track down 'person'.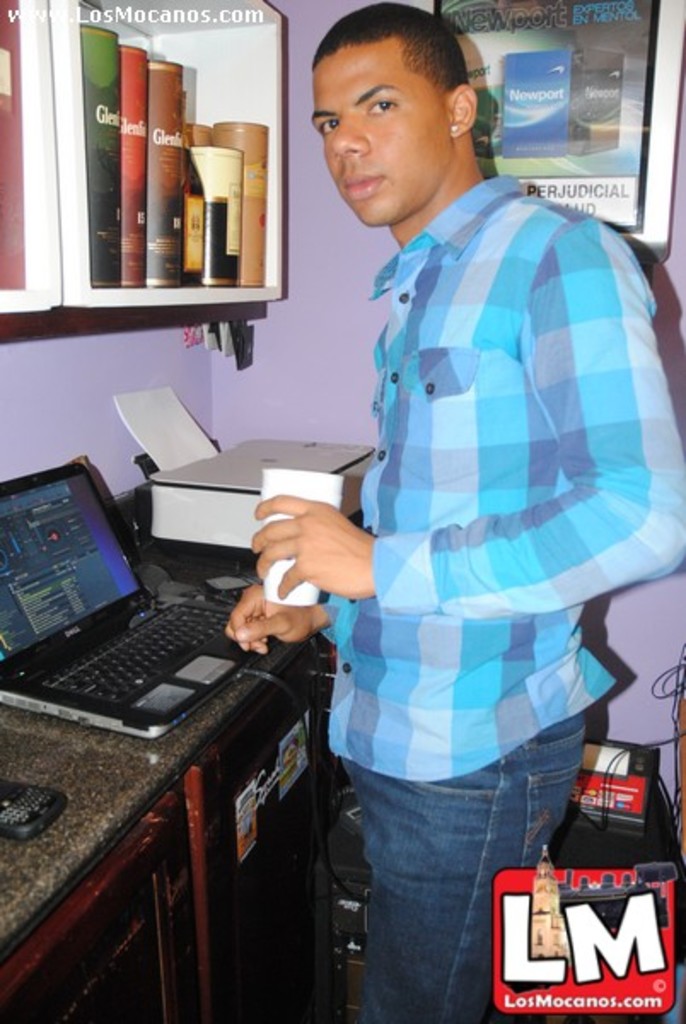
Tracked to (222, 2, 684, 1022).
